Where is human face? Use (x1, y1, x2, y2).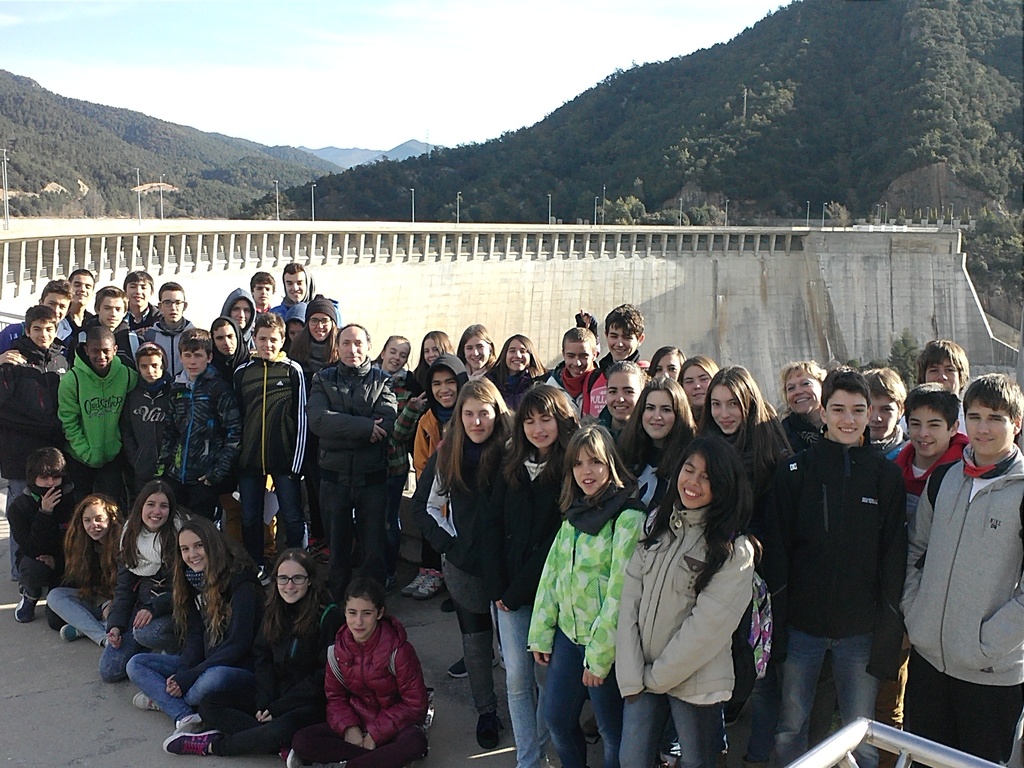
(127, 284, 154, 307).
